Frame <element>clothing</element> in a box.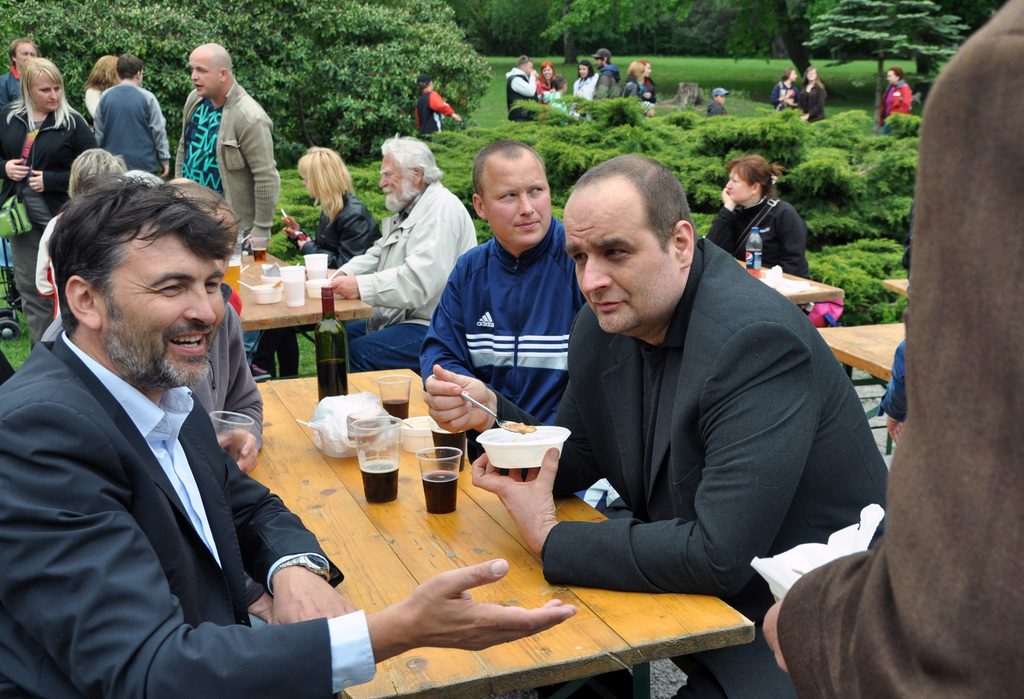
bbox=(3, 327, 376, 698).
